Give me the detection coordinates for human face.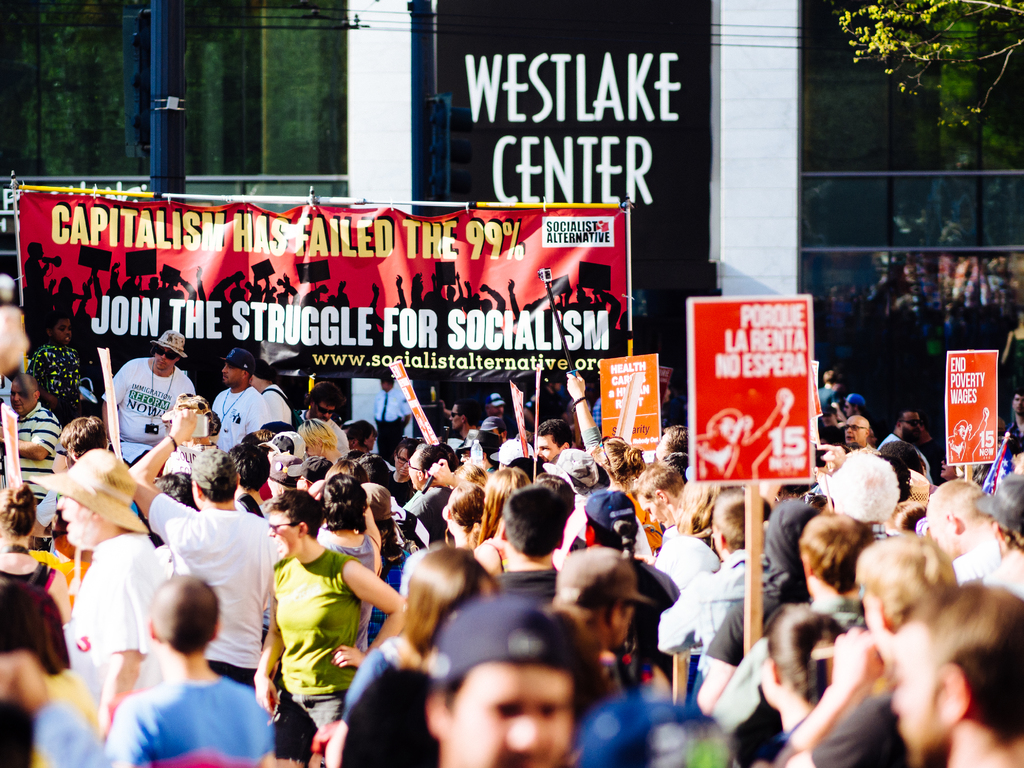
[940,454,958,481].
